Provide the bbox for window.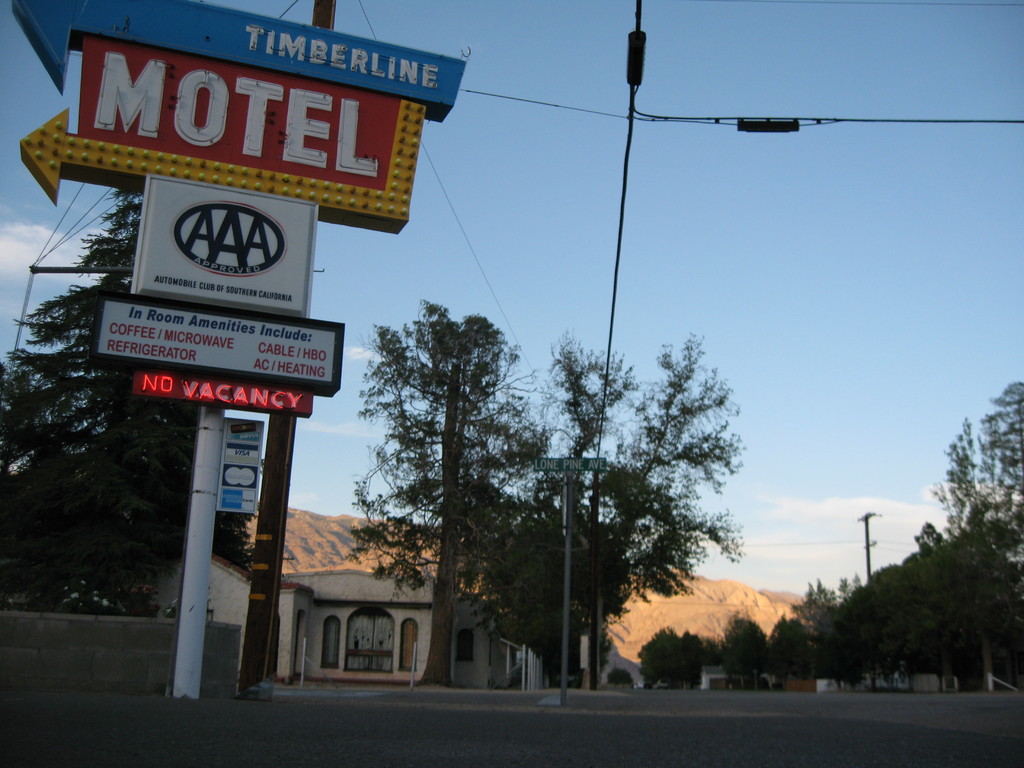
<bbox>458, 628, 476, 660</bbox>.
